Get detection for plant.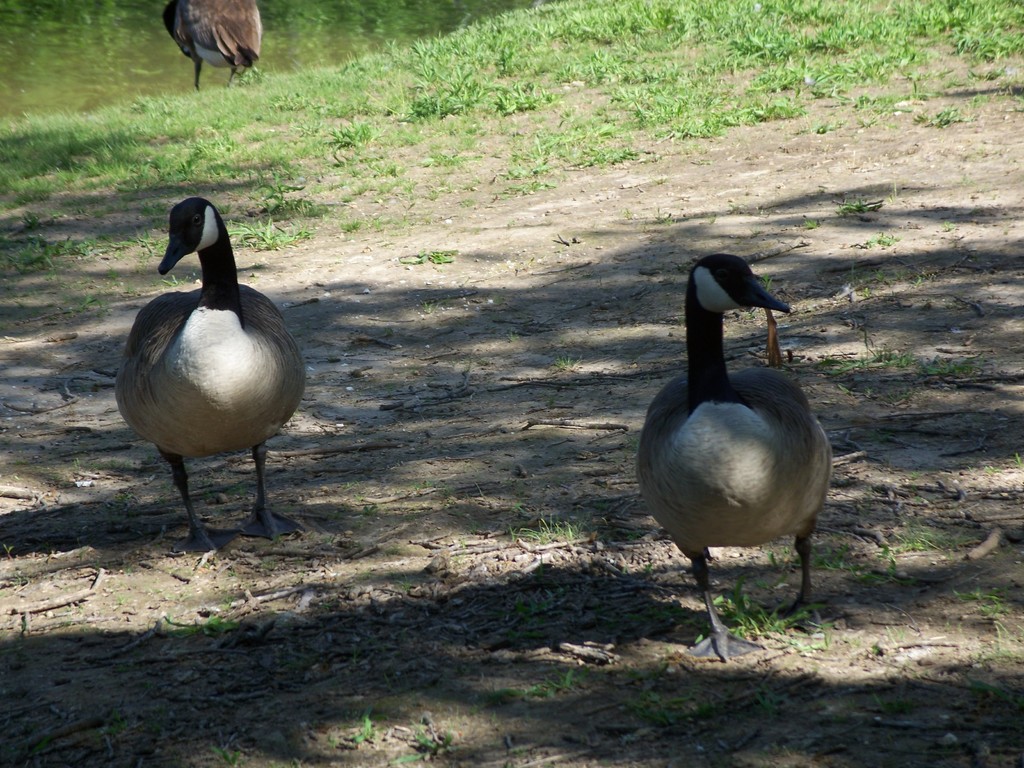
Detection: region(642, 691, 695, 717).
